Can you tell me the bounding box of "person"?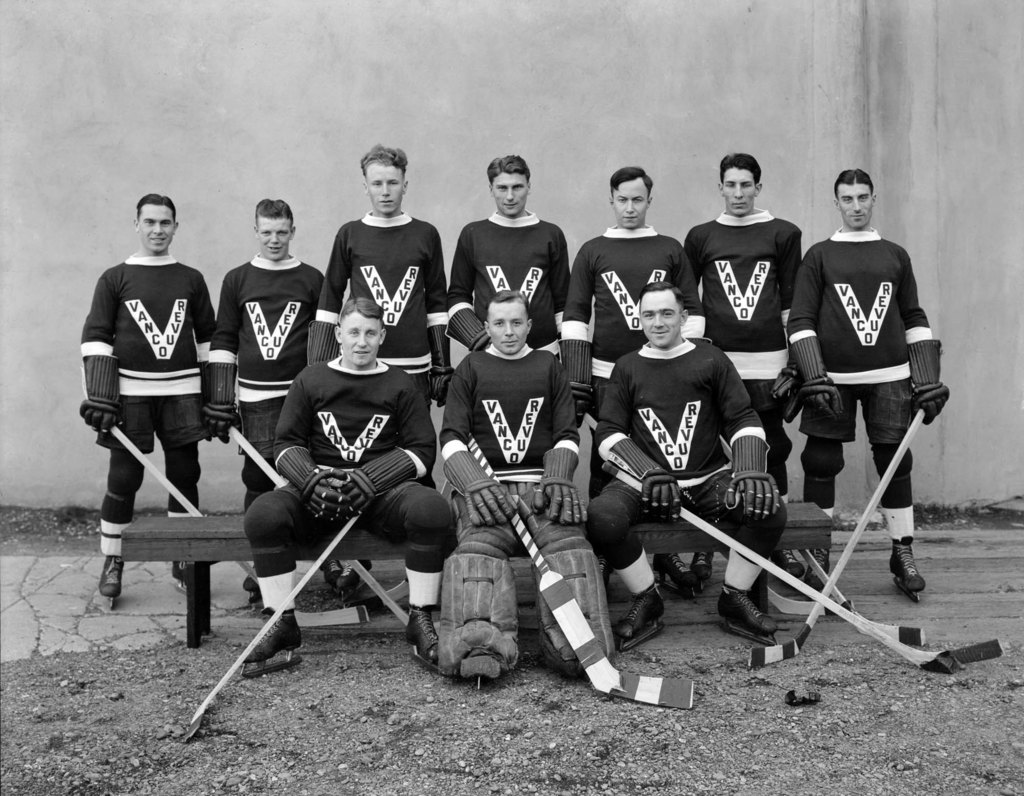
x1=444 y1=158 x2=570 y2=353.
